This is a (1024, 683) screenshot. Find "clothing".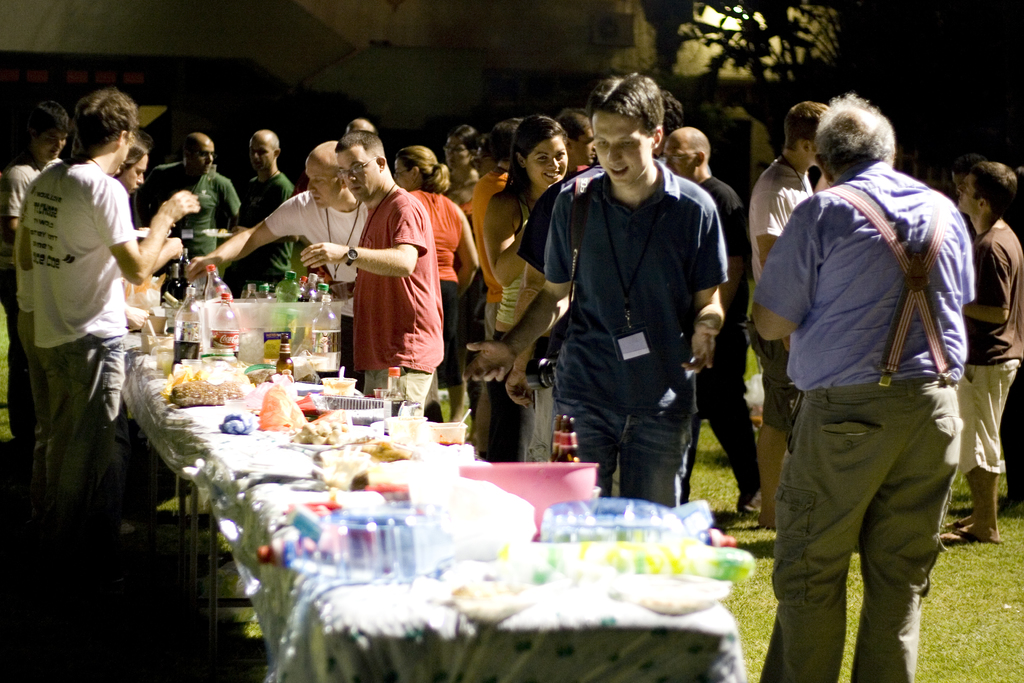
Bounding box: crop(516, 154, 602, 470).
